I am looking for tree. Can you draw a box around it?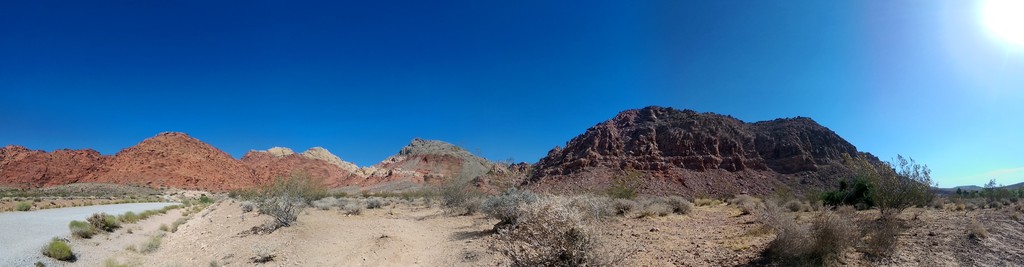
Sure, the bounding box is x1=813, y1=153, x2=941, y2=211.
